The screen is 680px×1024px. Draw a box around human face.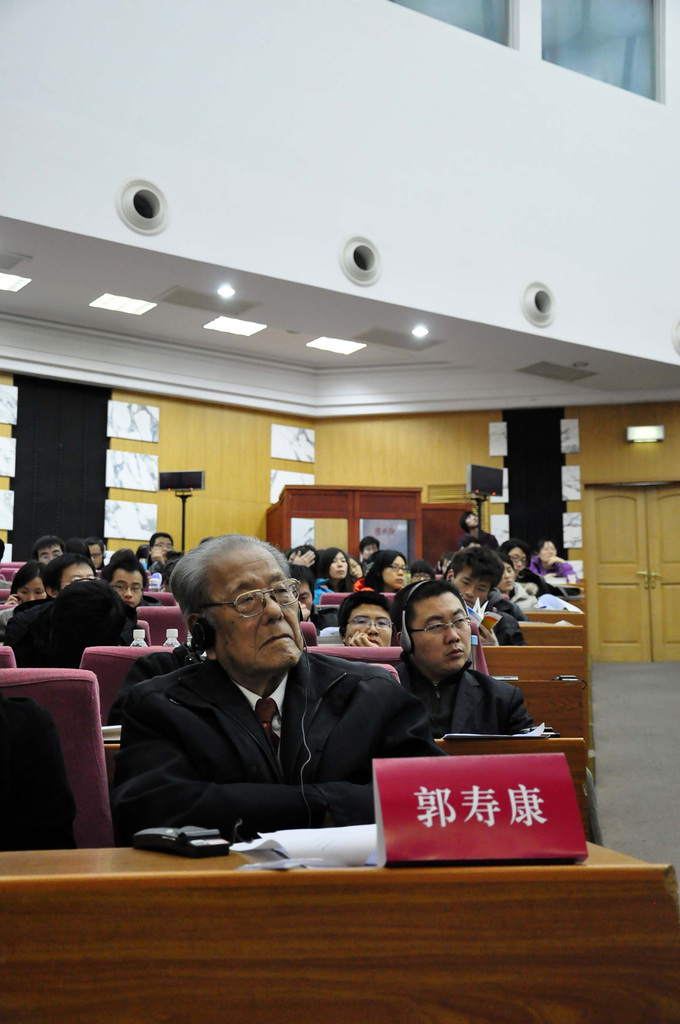
329,554,345,583.
